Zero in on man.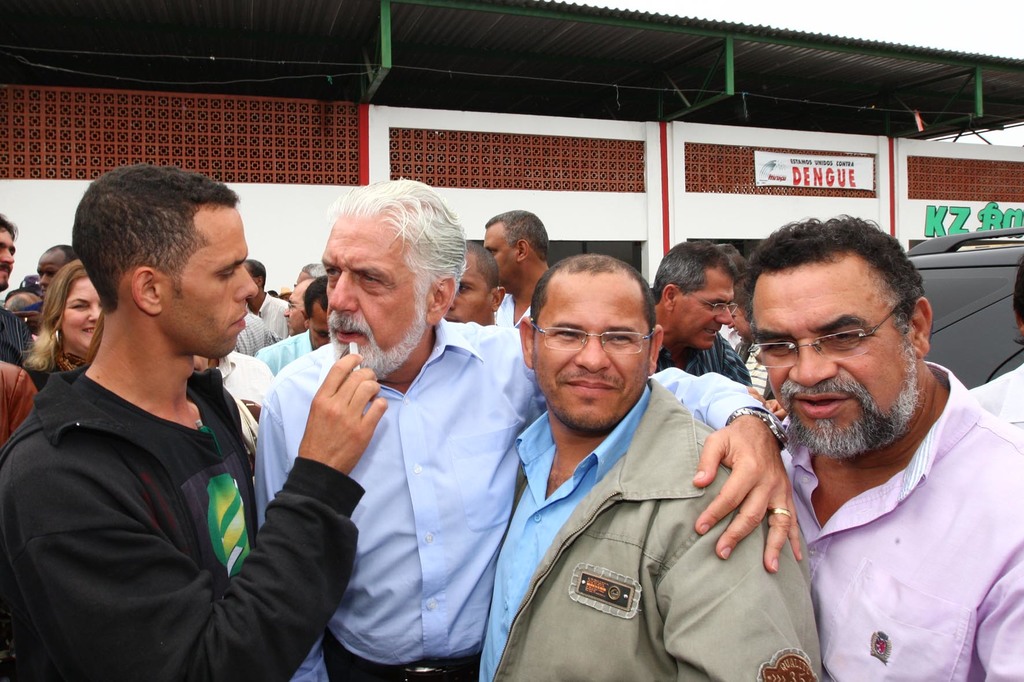
Zeroed in: (x1=708, y1=200, x2=1019, y2=681).
